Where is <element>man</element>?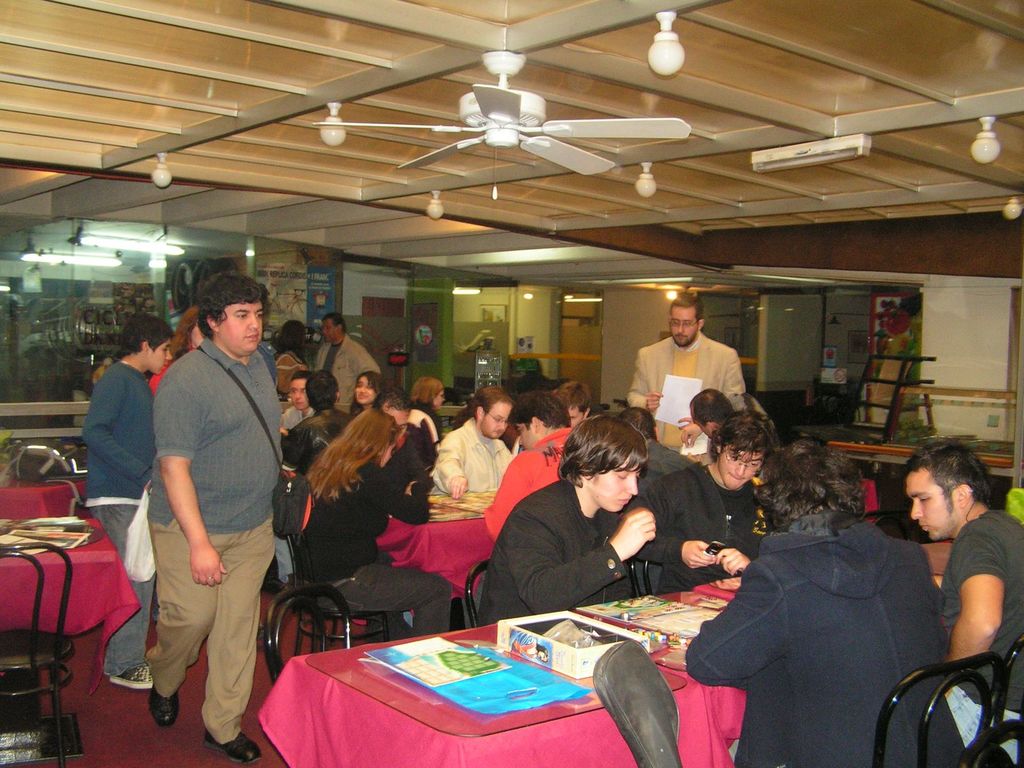
{"left": 431, "top": 390, "right": 512, "bottom": 495}.
